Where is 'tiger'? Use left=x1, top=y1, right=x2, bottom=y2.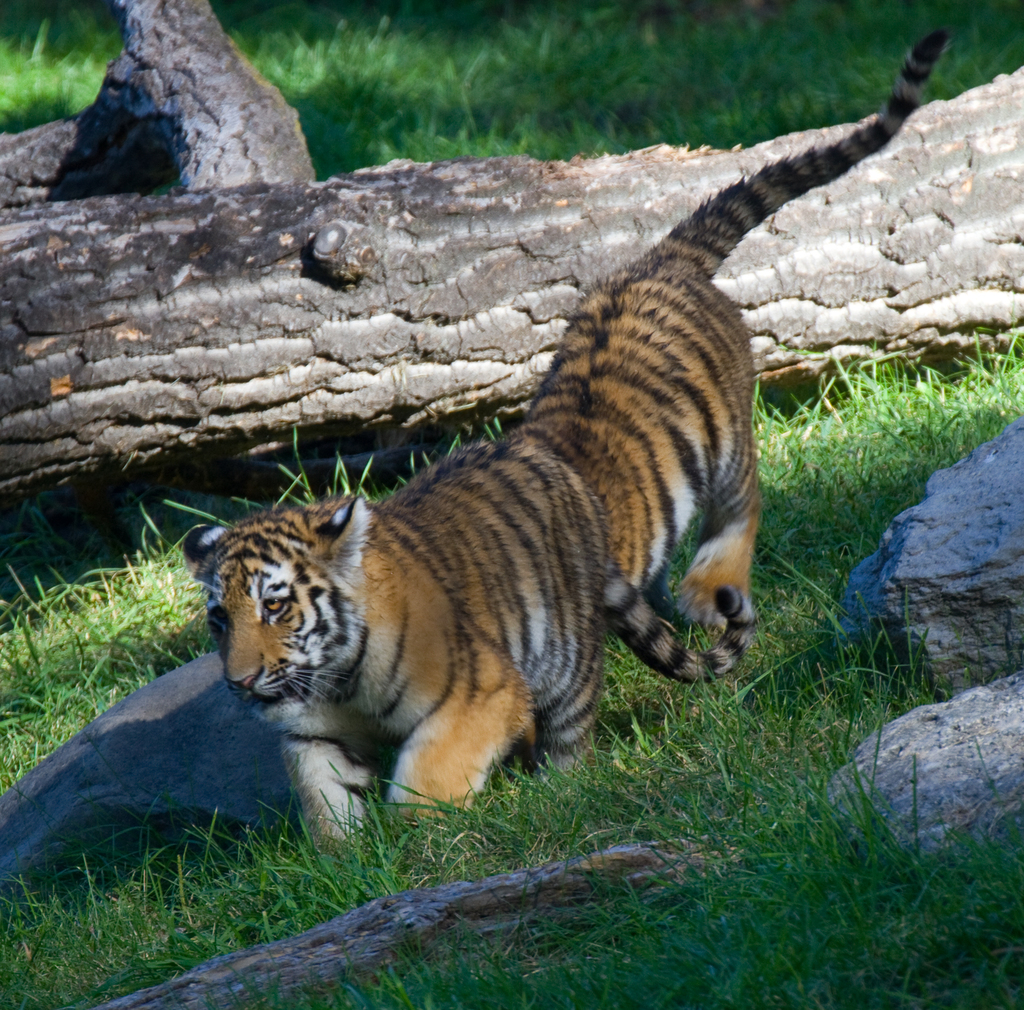
left=186, top=25, right=948, bottom=858.
